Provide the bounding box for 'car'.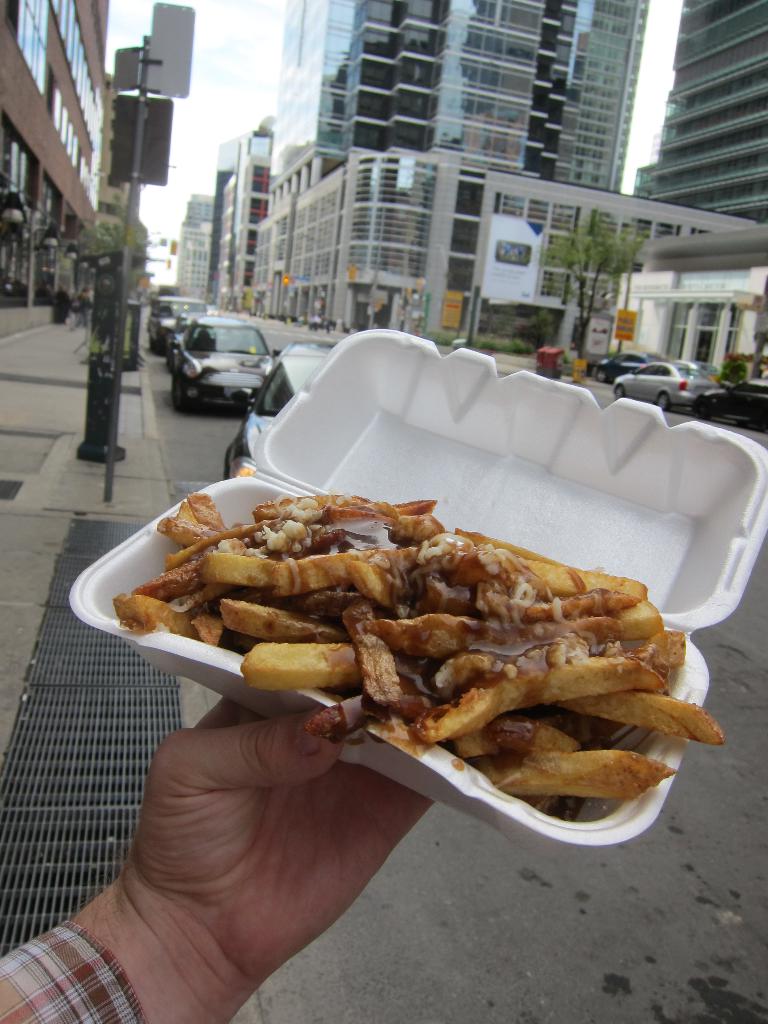
bbox=[161, 306, 274, 404].
